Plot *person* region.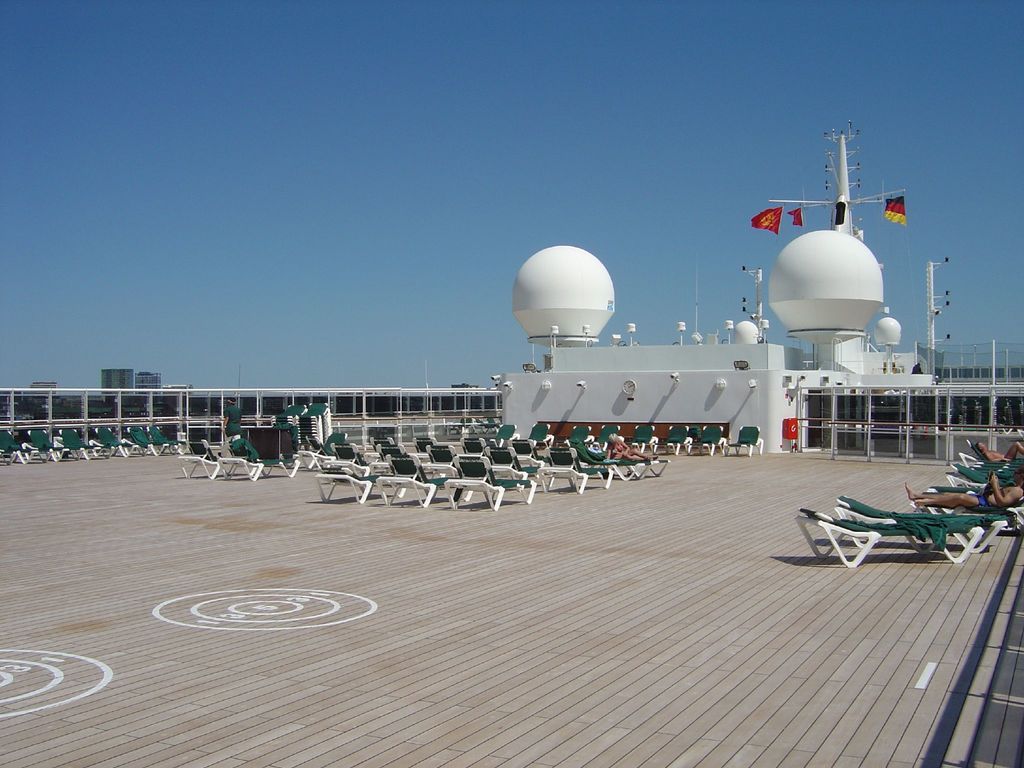
Plotted at bbox=[976, 438, 1023, 463].
